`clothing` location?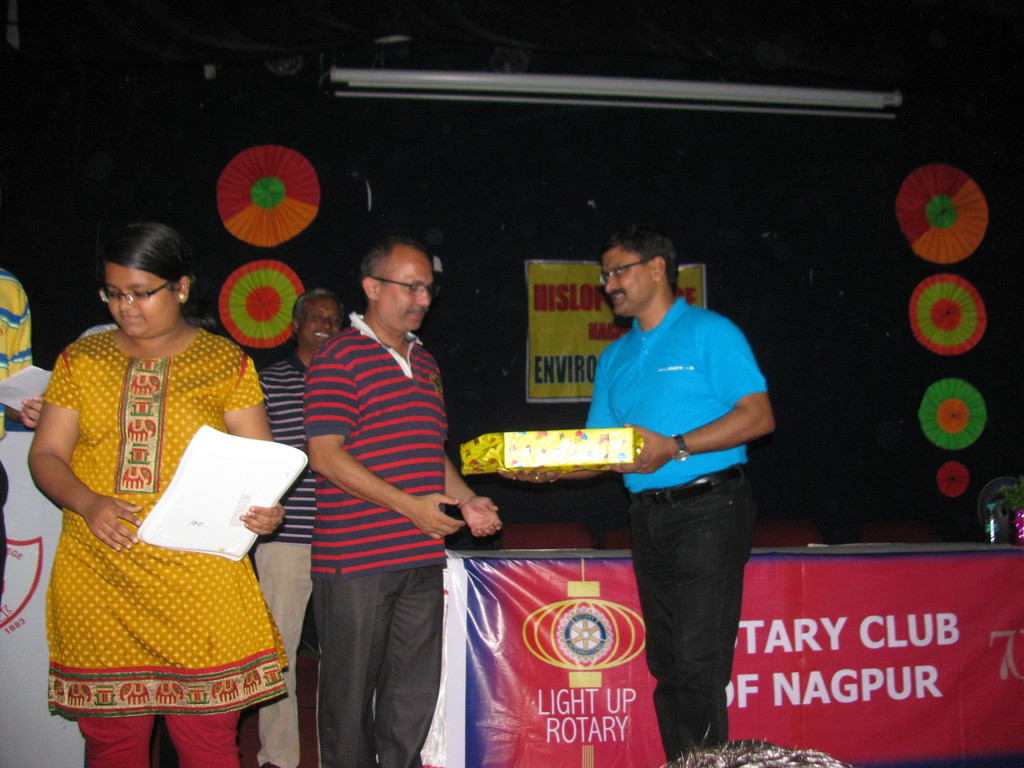
select_region(584, 291, 774, 758)
